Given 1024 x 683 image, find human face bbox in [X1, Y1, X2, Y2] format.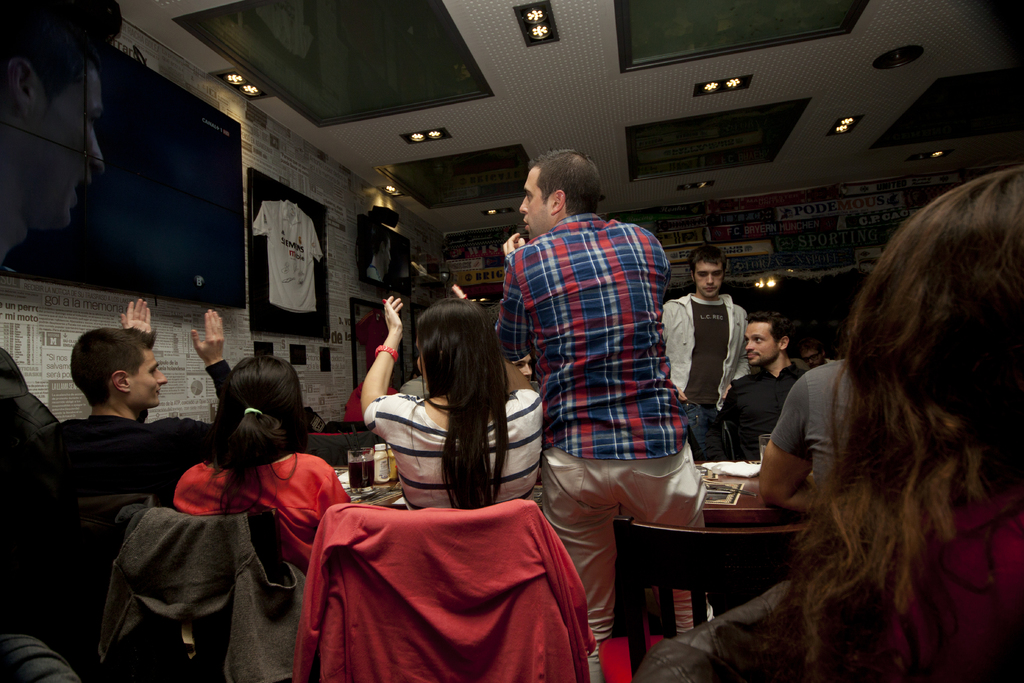
[127, 348, 168, 408].
